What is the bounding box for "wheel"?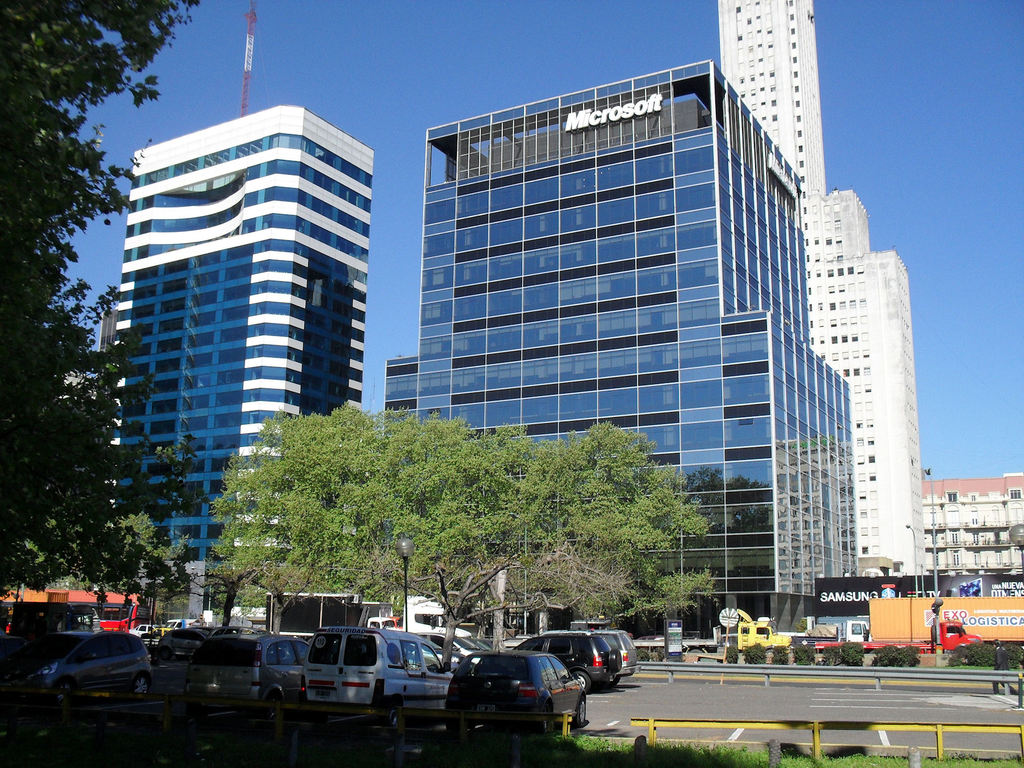
570:673:591:692.
